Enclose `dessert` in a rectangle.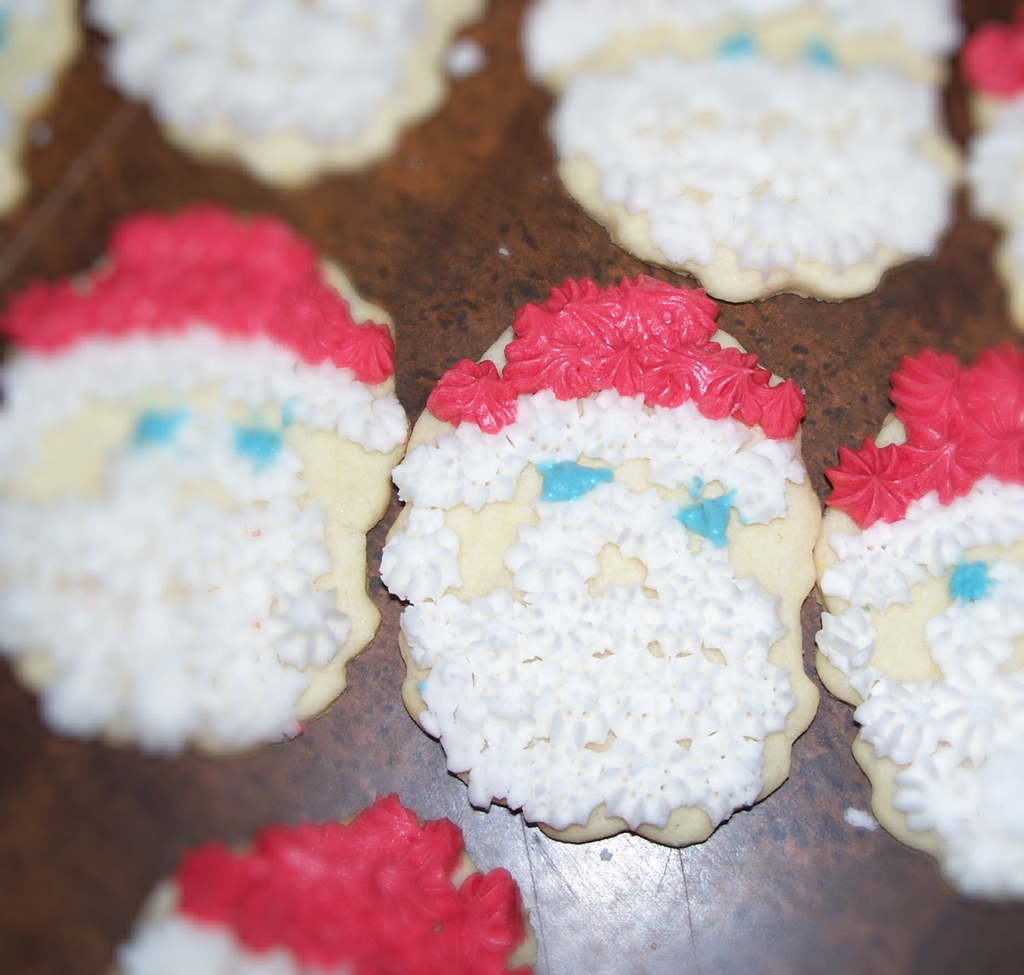
x1=0, y1=207, x2=414, y2=755.
